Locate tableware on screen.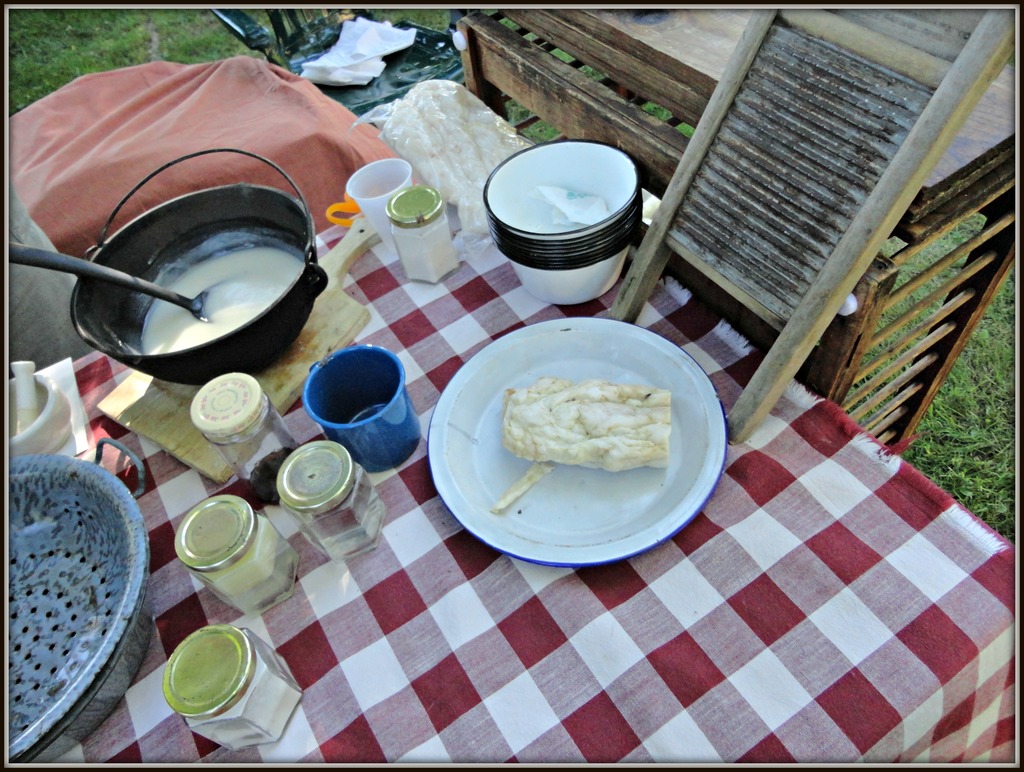
On screen at bbox=(347, 160, 415, 246).
